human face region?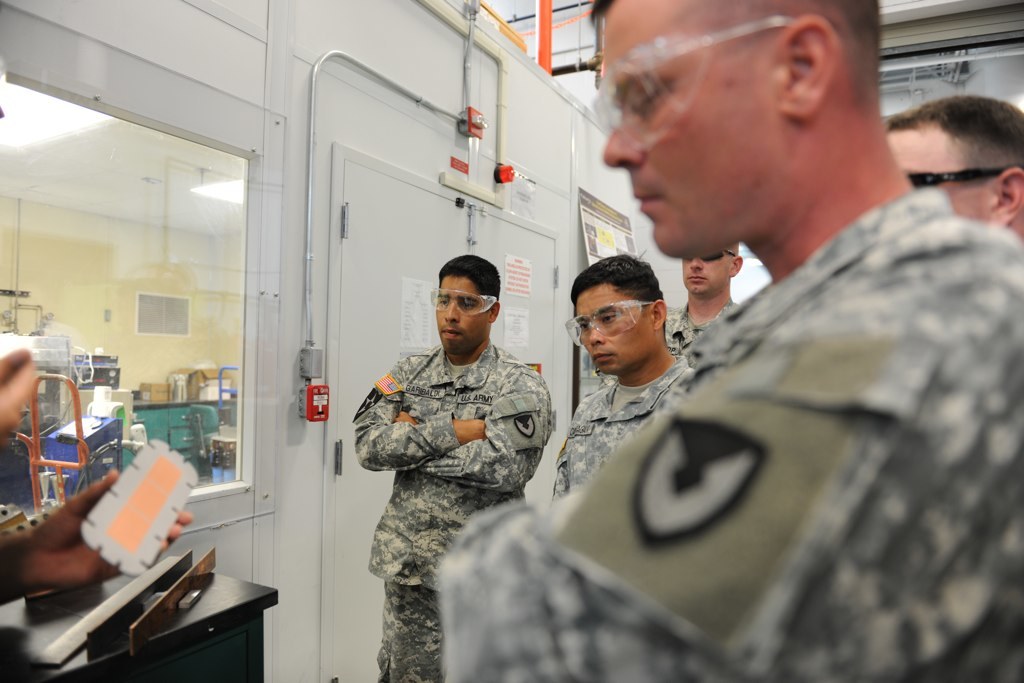
[left=440, top=276, right=485, bottom=352]
